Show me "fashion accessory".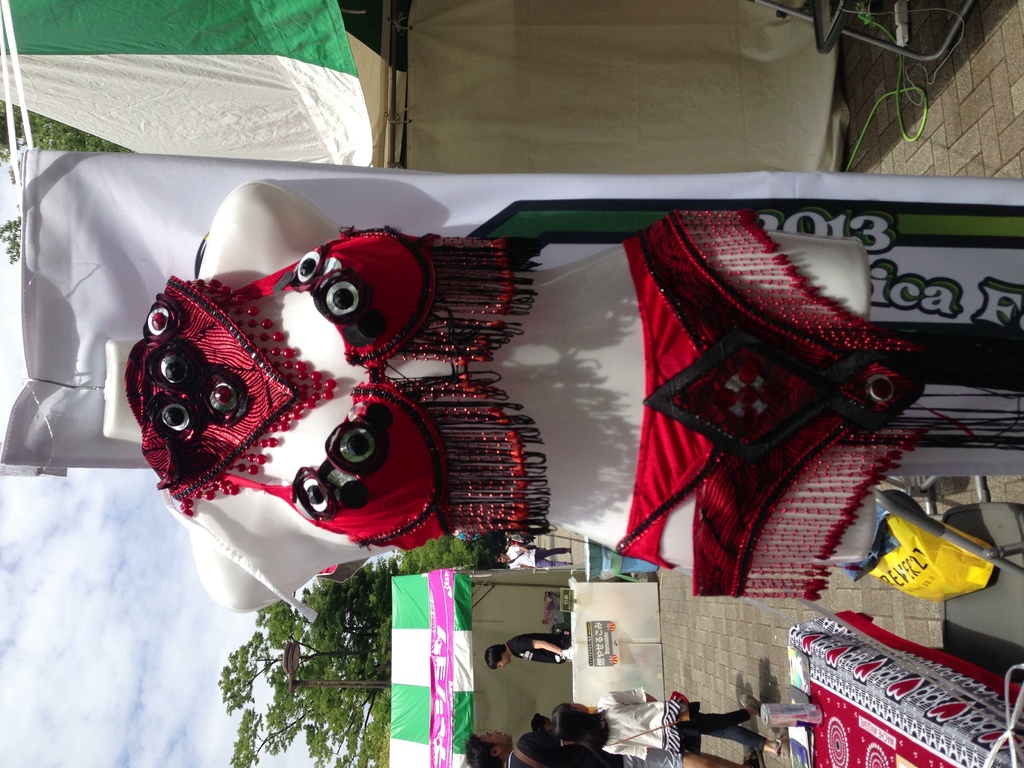
"fashion accessory" is here: <box>630,211,938,604</box>.
